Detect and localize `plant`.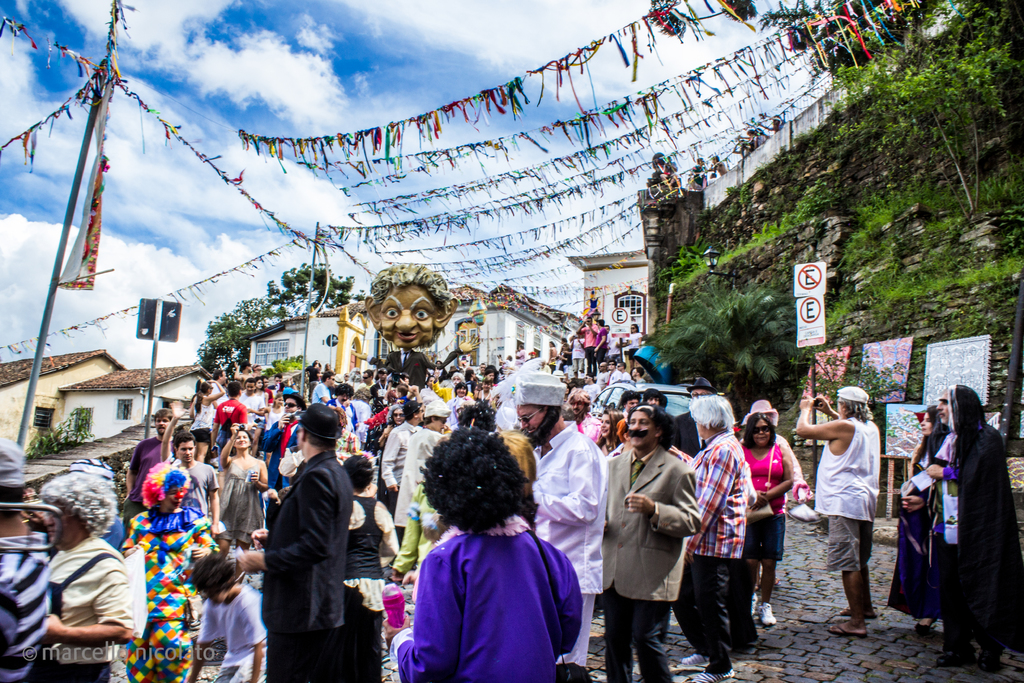
Localized at pyautogui.locateOnScreen(829, 262, 1021, 343).
